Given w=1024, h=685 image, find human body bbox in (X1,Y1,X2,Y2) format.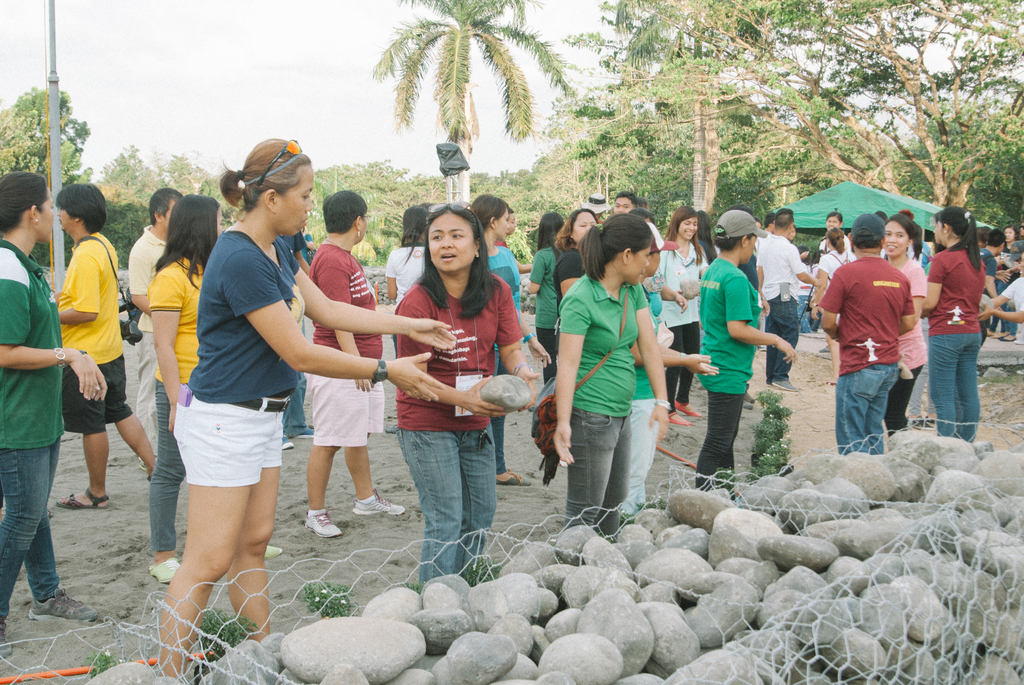
(819,249,851,282).
